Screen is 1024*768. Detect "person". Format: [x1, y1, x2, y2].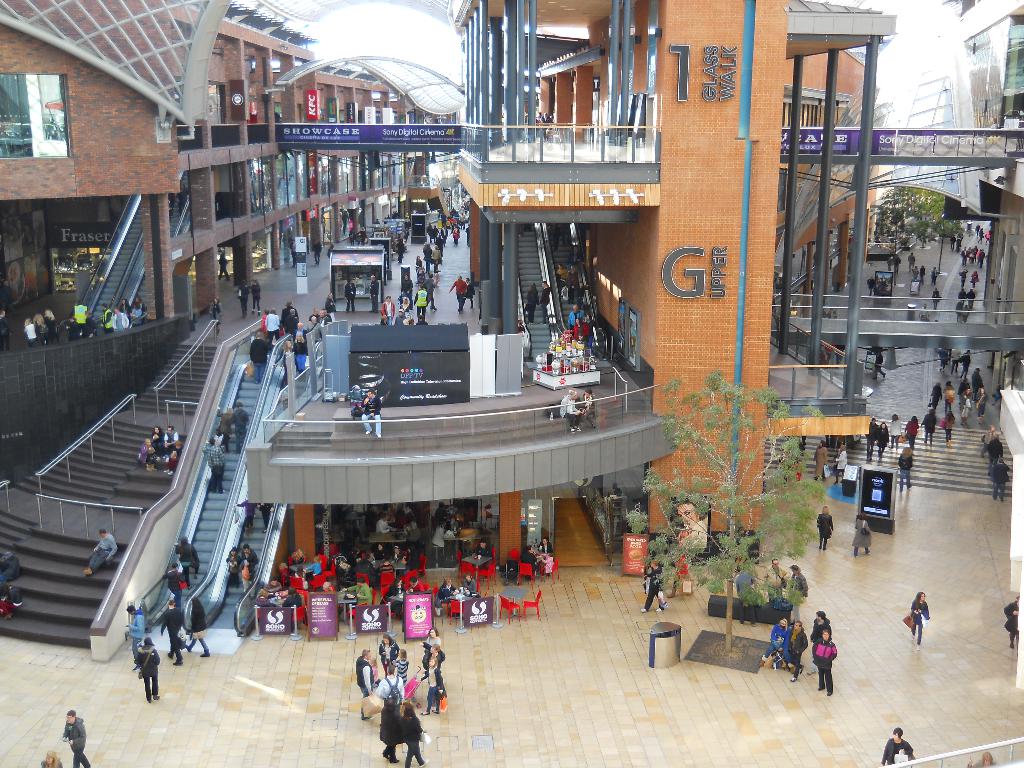
[810, 440, 830, 481].
